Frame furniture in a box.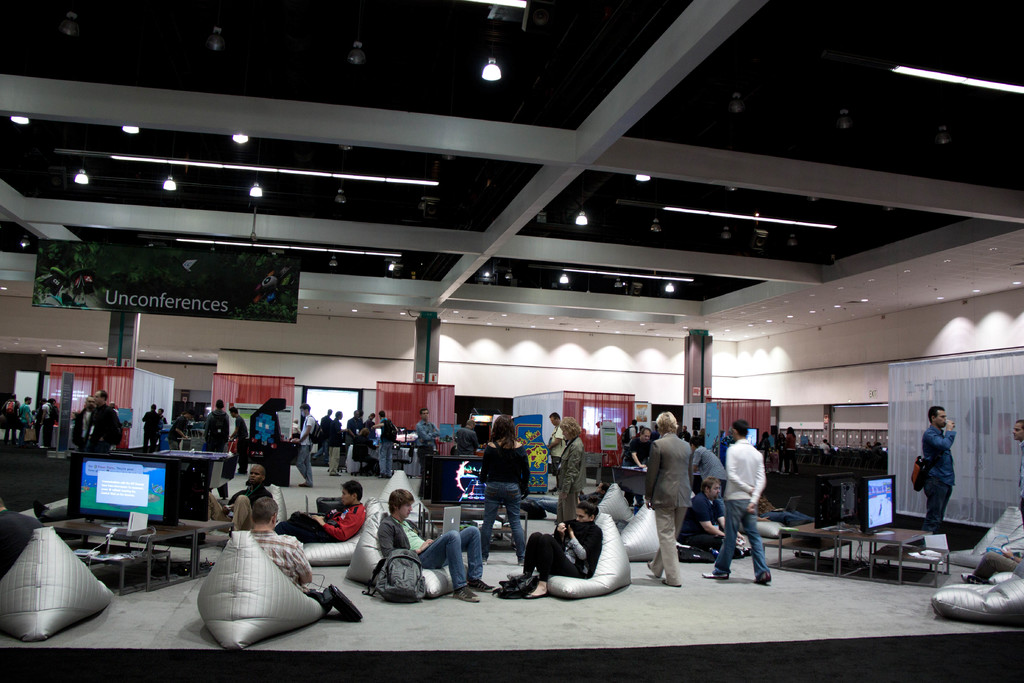
346 511 472 593.
